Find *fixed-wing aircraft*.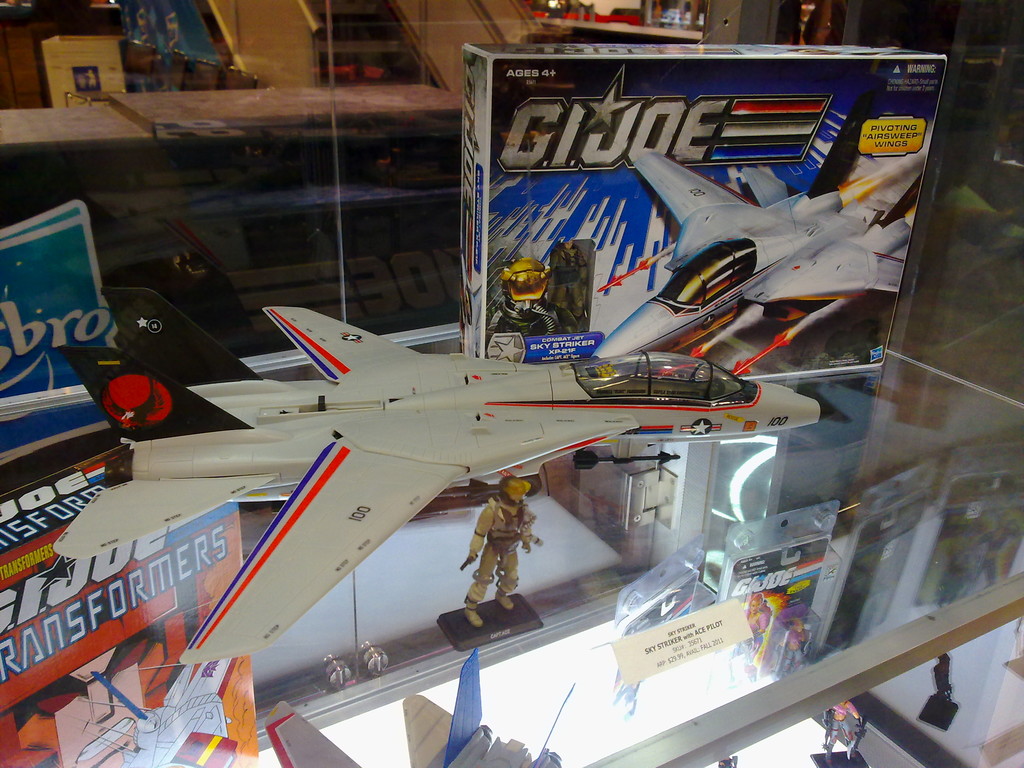
(591,138,922,355).
